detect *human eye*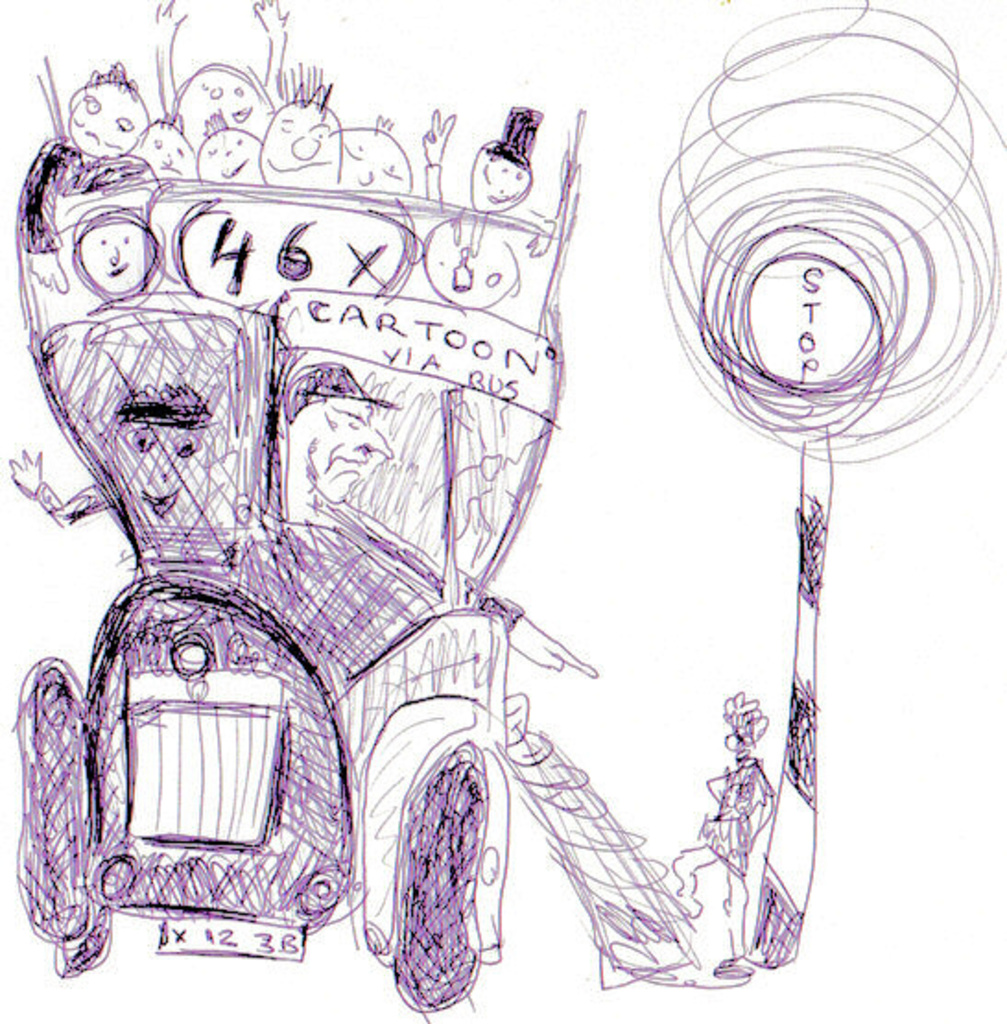
(118,432,151,454)
